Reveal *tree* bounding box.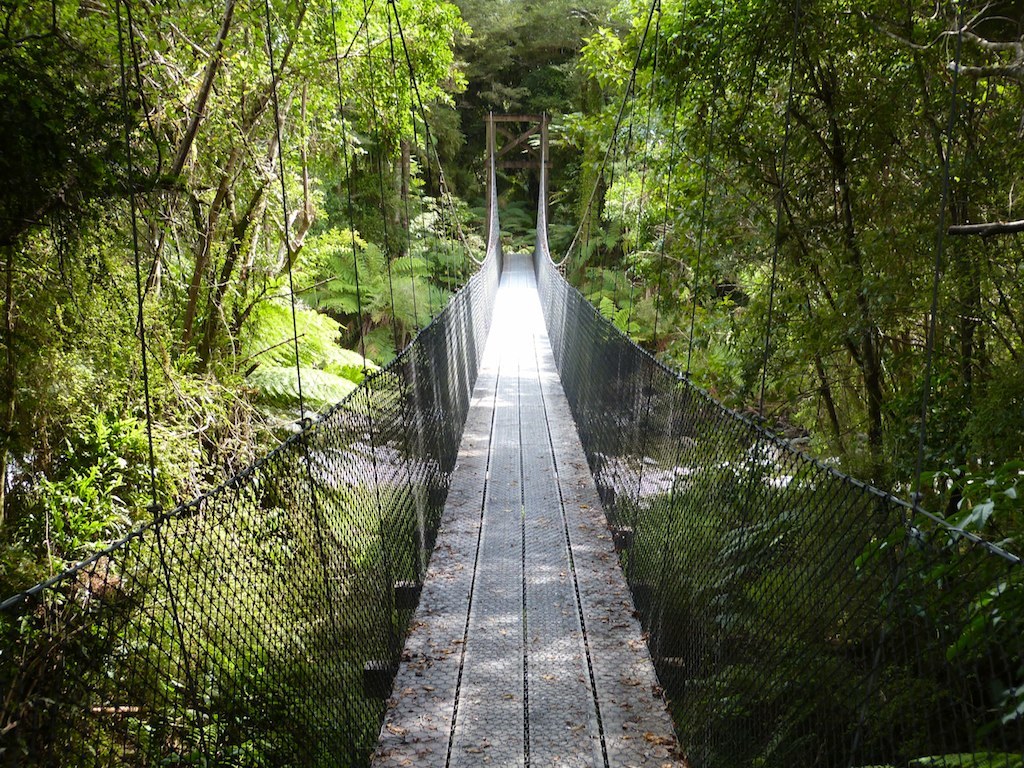
Revealed: Rect(322, 0, 396, 263).
